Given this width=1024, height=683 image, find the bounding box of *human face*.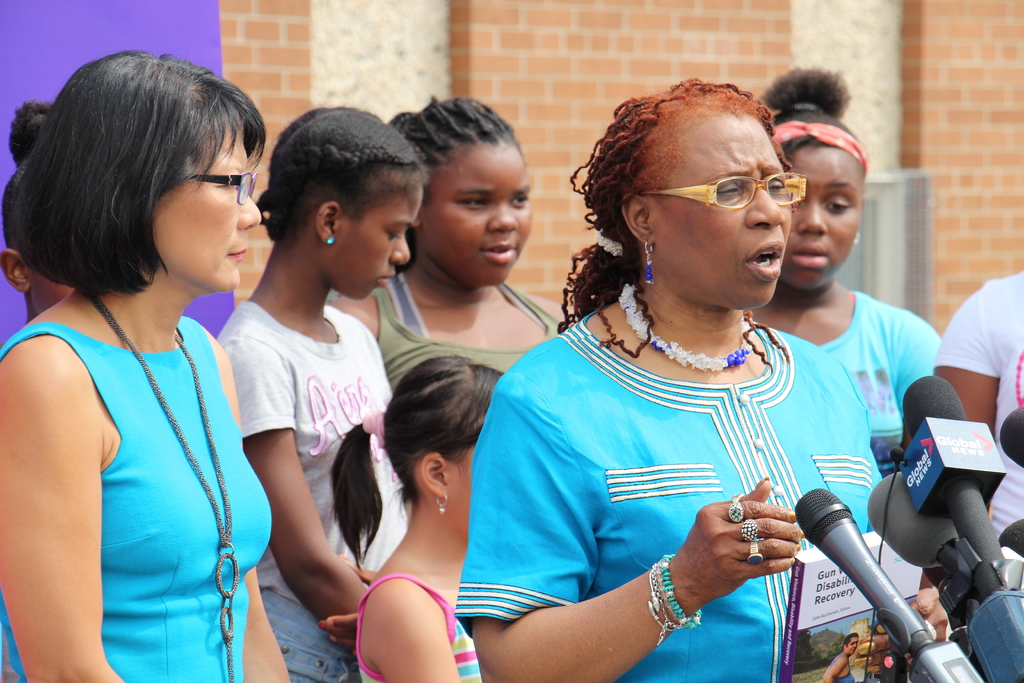
{"x1": 781, "y1": 136, "x2": 859, "y2": 284}.
